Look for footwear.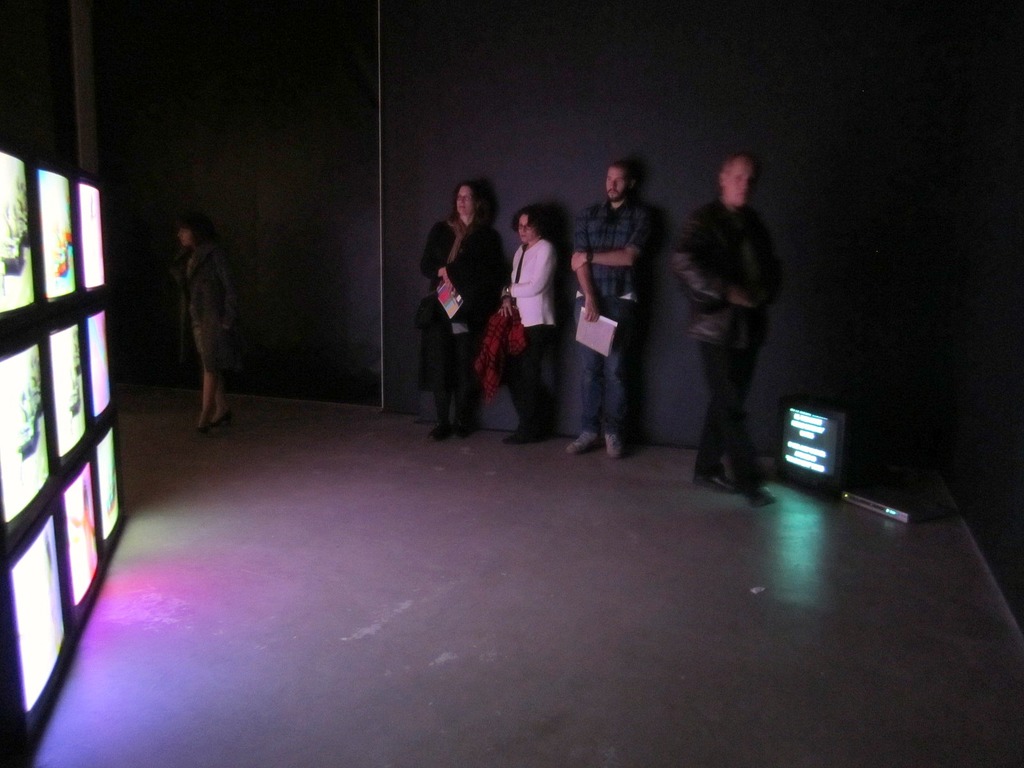
Found: detection(452, 415, 471, 440).
